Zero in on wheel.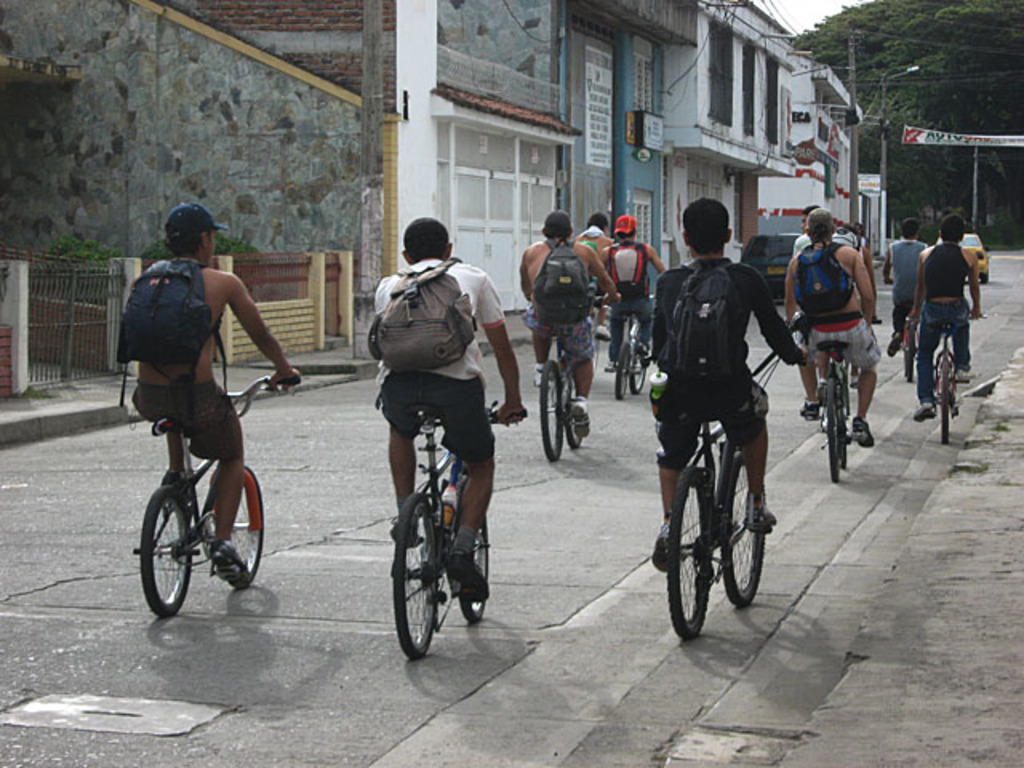
Zeroed in: <bbox>454, 482, 494, 626</bbox>.
